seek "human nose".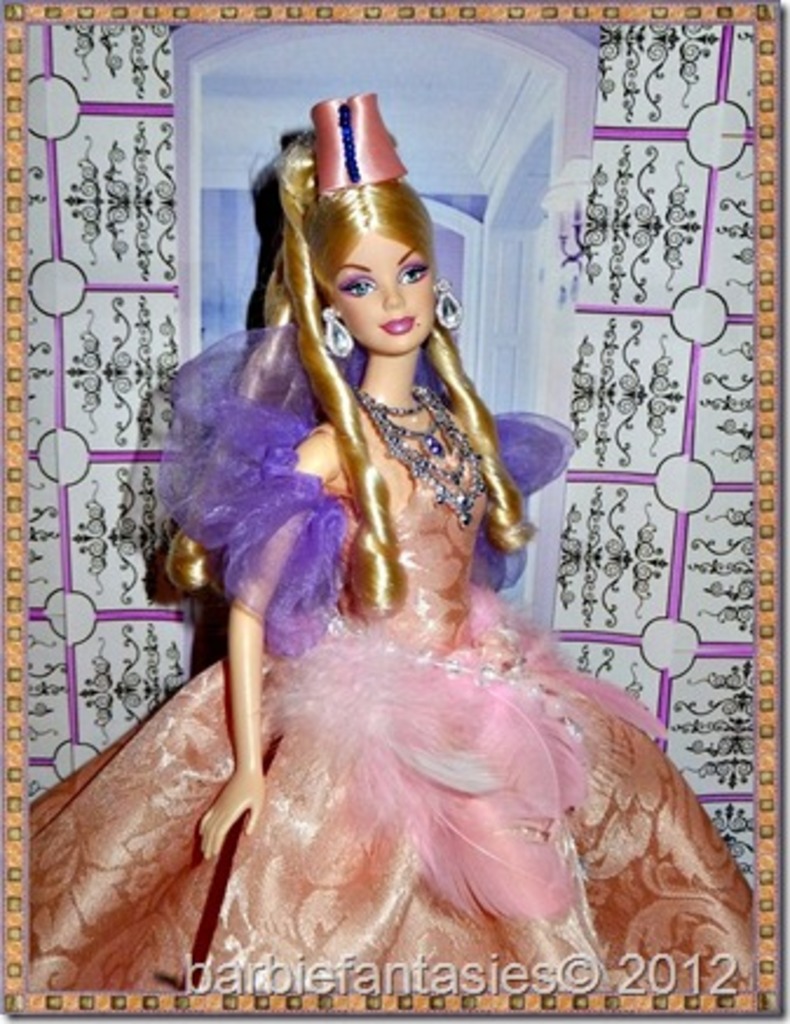
<box>380,288,406,314</box>.
